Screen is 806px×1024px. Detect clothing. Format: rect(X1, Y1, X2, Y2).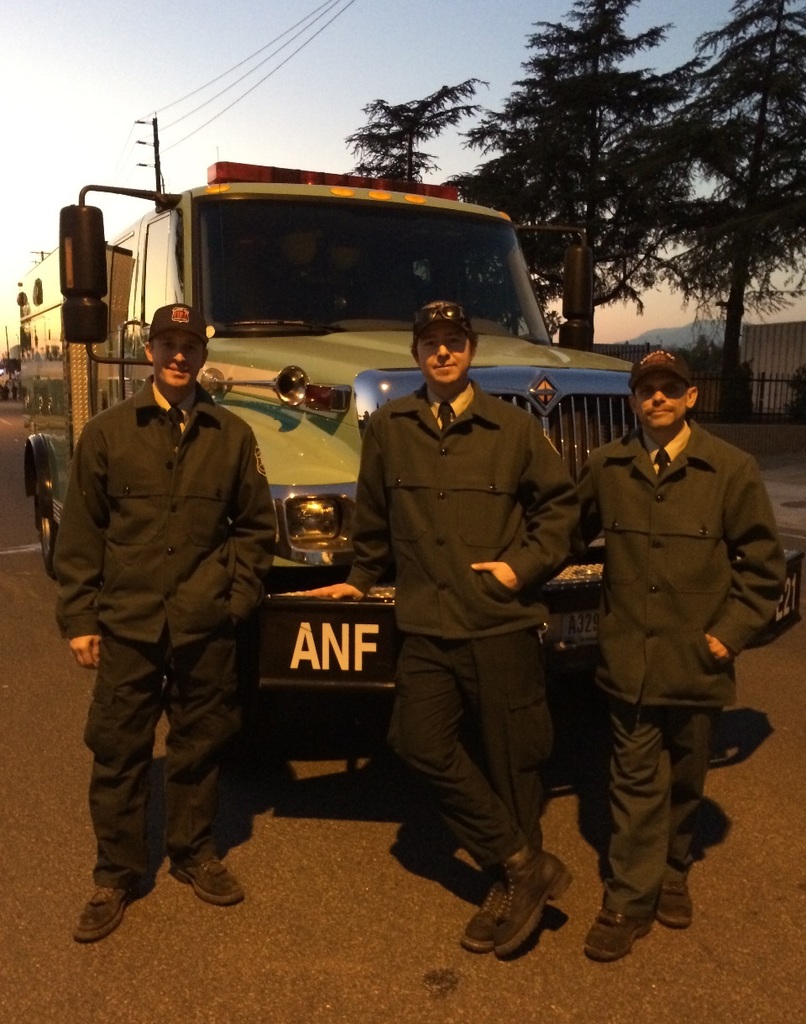
rect(537, 415, 791, 921).
